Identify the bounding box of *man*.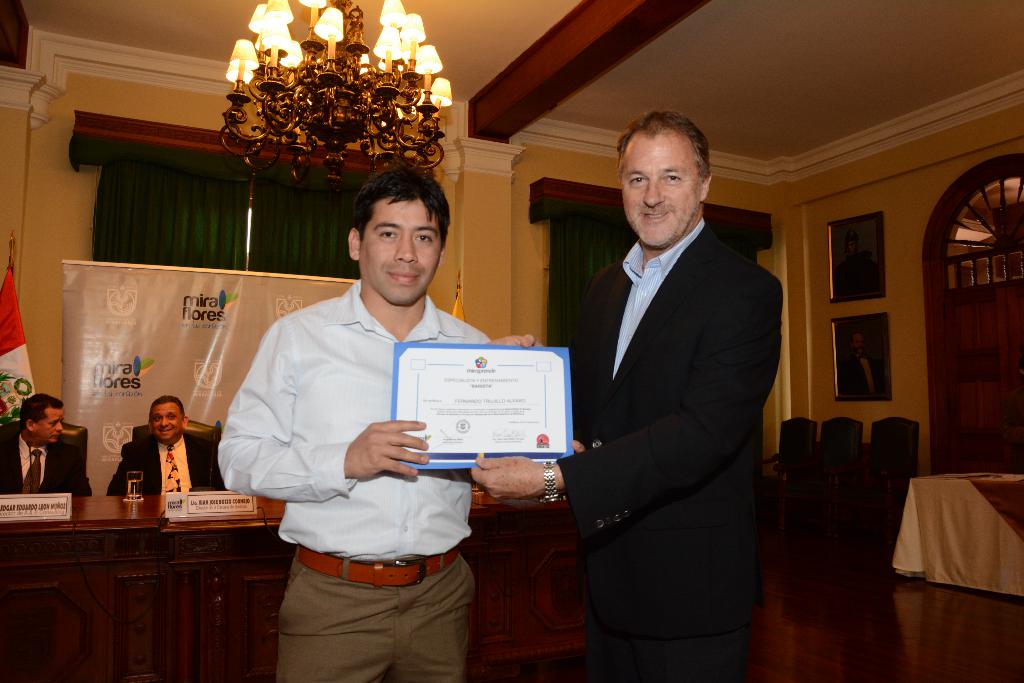
{"left": 220, "top": 168, "right": 584, "bottom": 682}.
